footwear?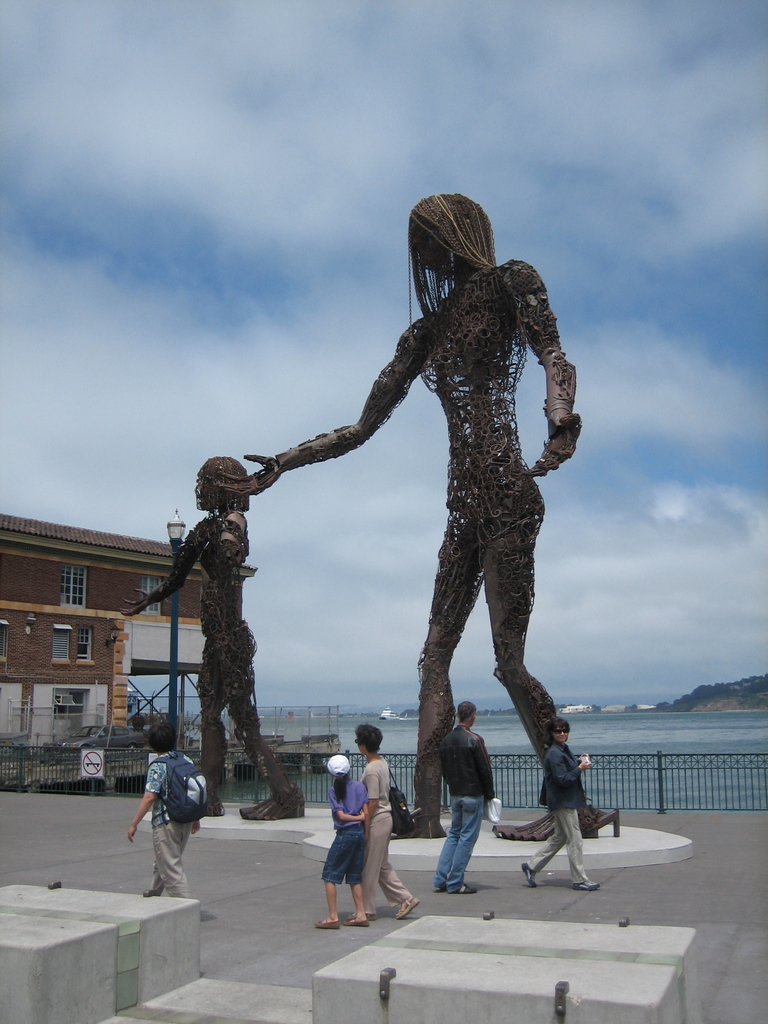
(left=572, top=877, right=598, bottom=892)
